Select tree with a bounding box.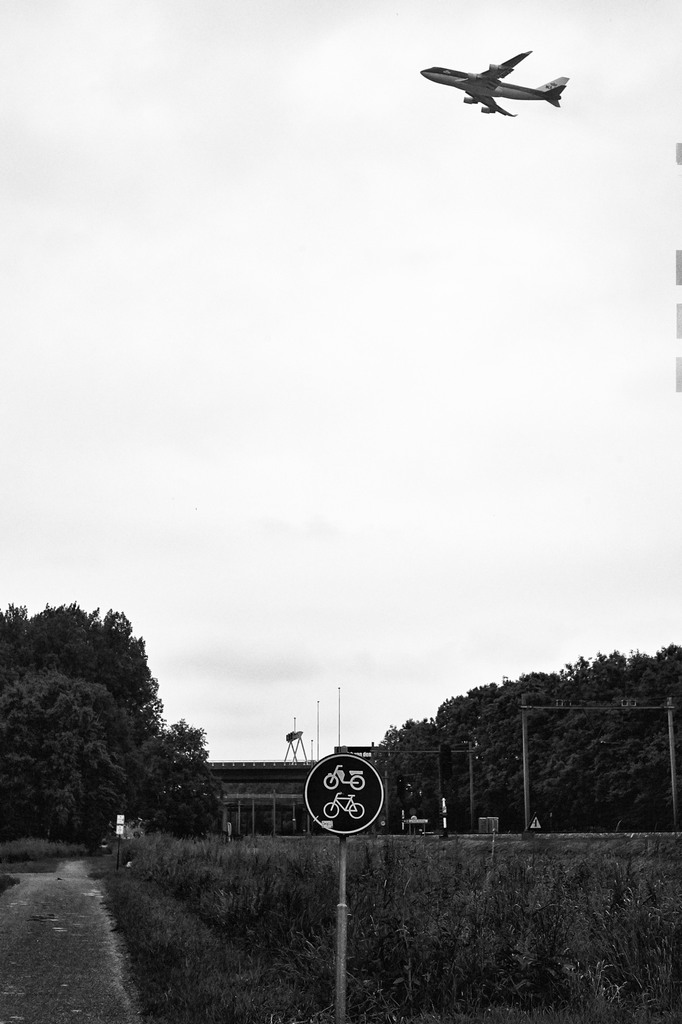
x1=30 y1=602 x2=96 y2=684.
